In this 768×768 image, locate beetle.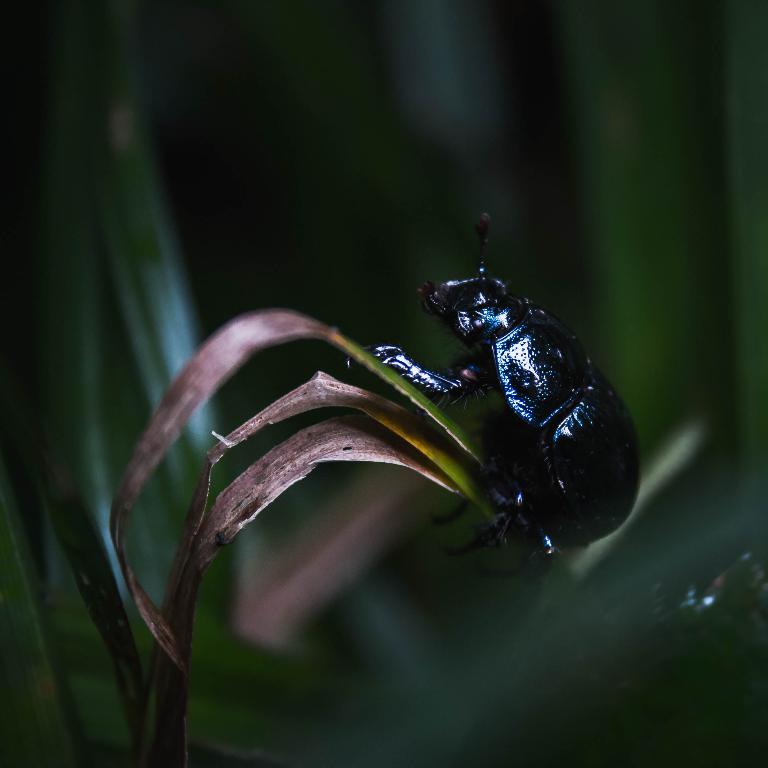
Bounding box: bbox=(389, 226, 635, 581).
